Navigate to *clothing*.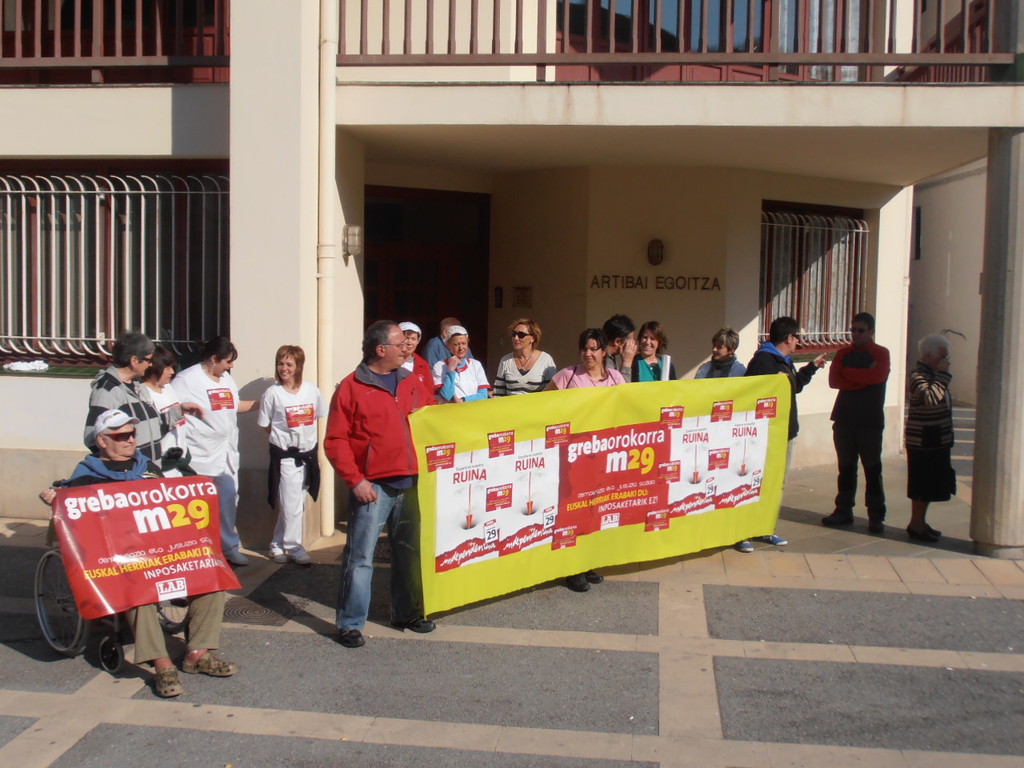
Navigation target: 247 374 312 550.
